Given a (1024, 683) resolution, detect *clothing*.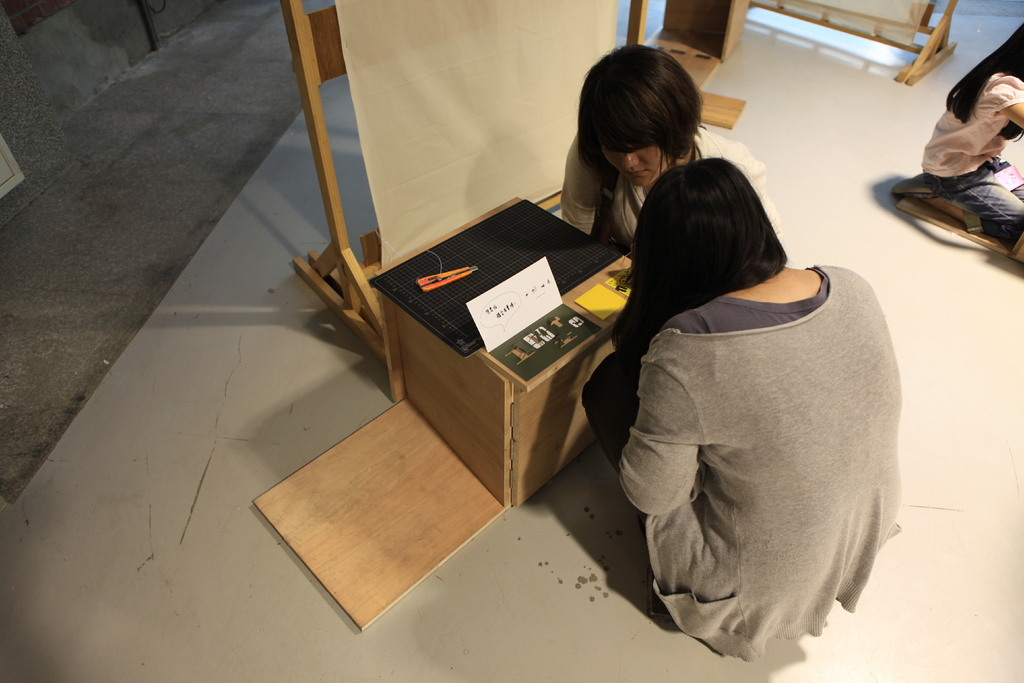
Rect(561, 127, 785, 247).
